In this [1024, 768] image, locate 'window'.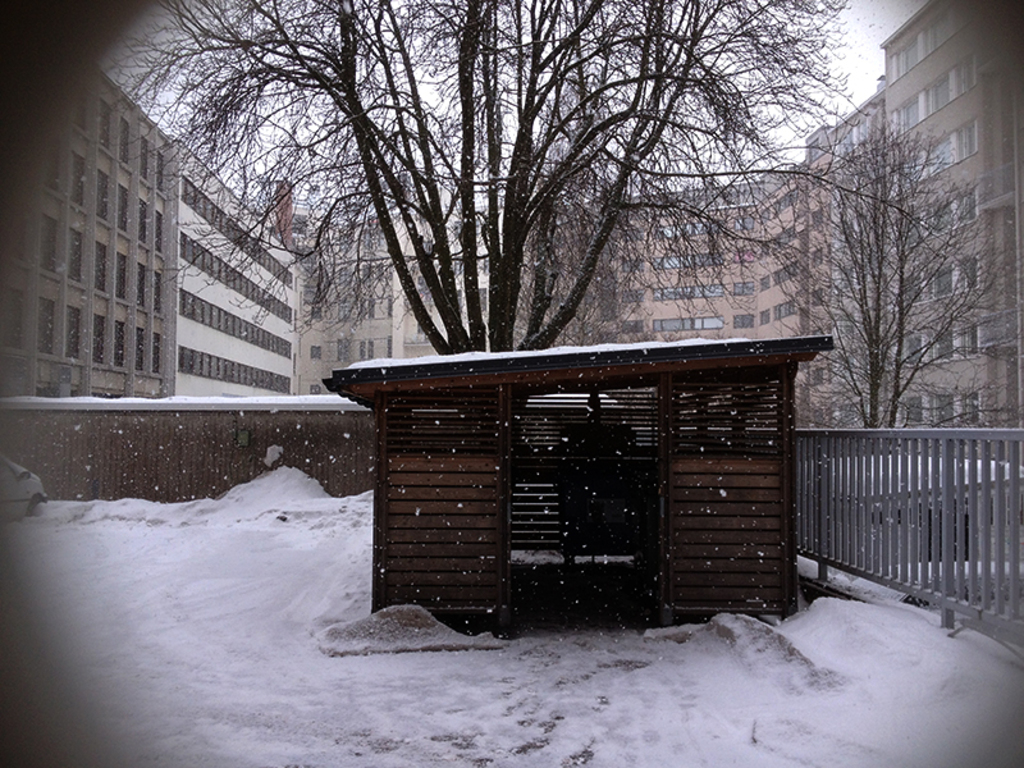
Bounding box: 154/274/165/321.
